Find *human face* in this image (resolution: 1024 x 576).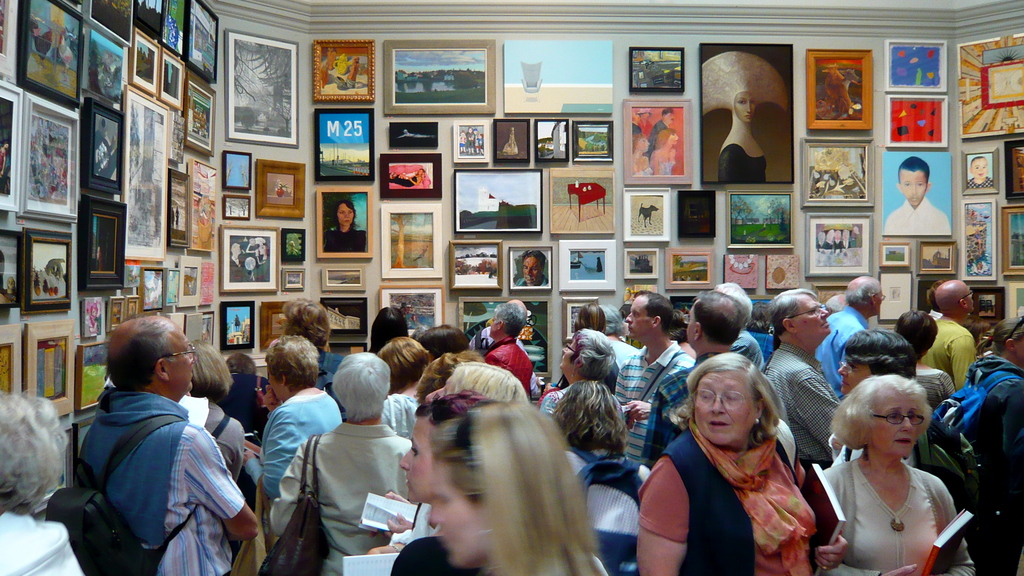
{"left": 793, "top": 292, "right": 832, "bottom": 340}.
